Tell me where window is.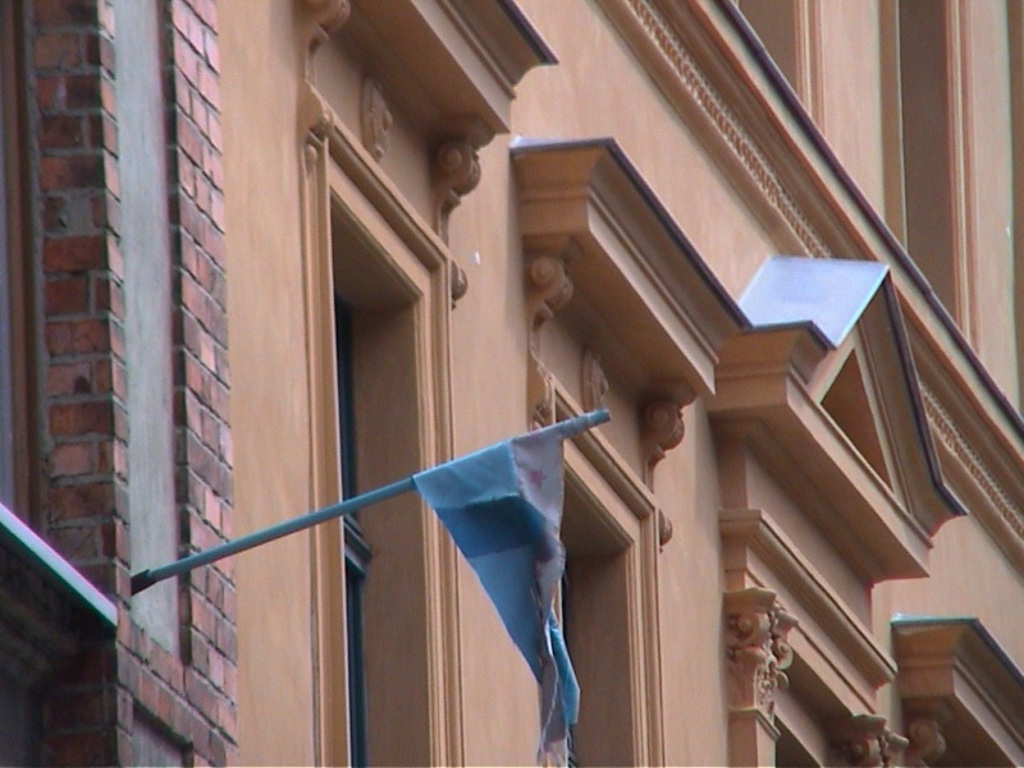
window is at (x1=698, y1=247, x2=972, y2=767).
